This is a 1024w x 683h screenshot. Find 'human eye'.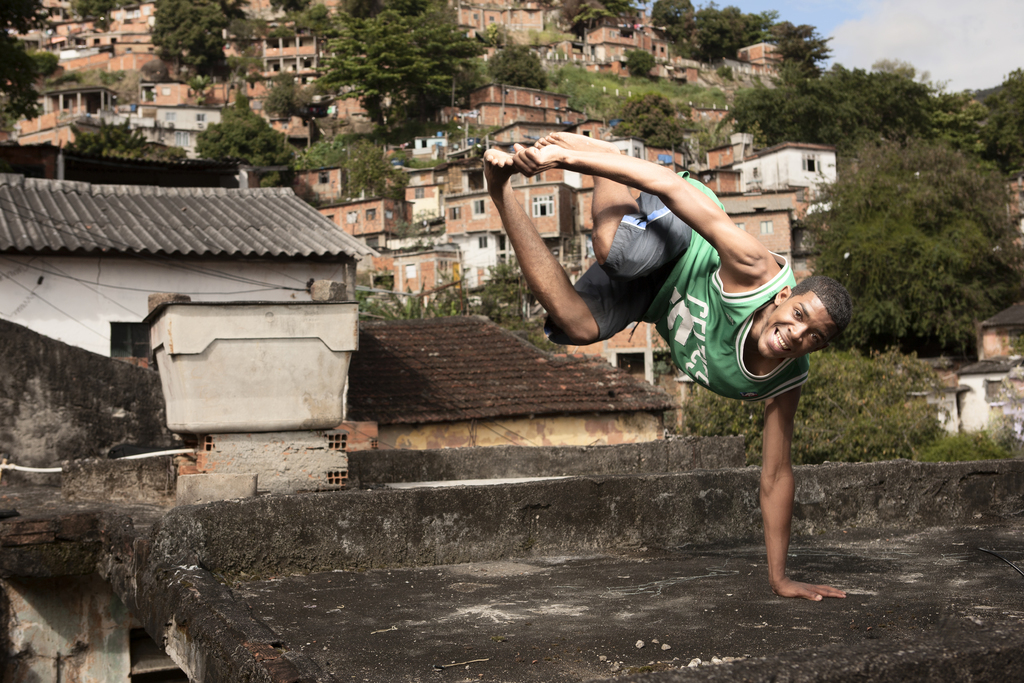
Bounding box: box=[790, 308, 803, 322].
